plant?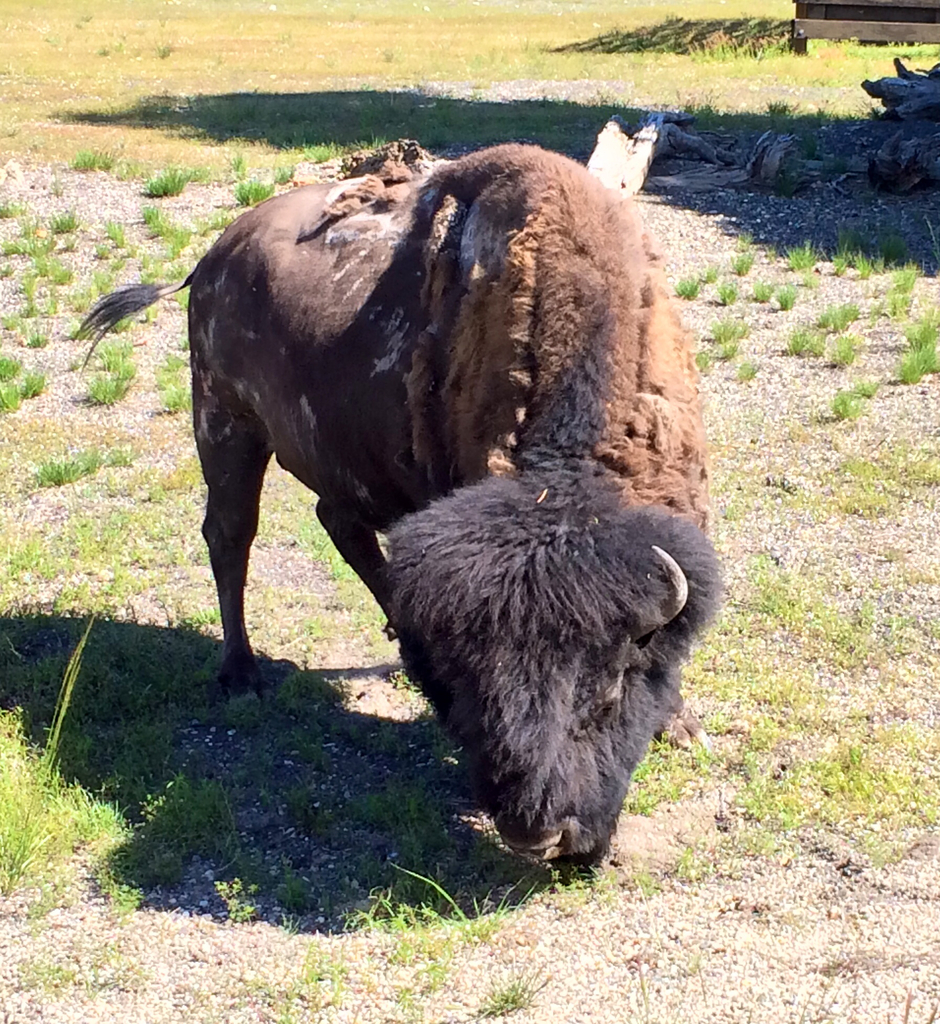
30, 252, 63, 278
